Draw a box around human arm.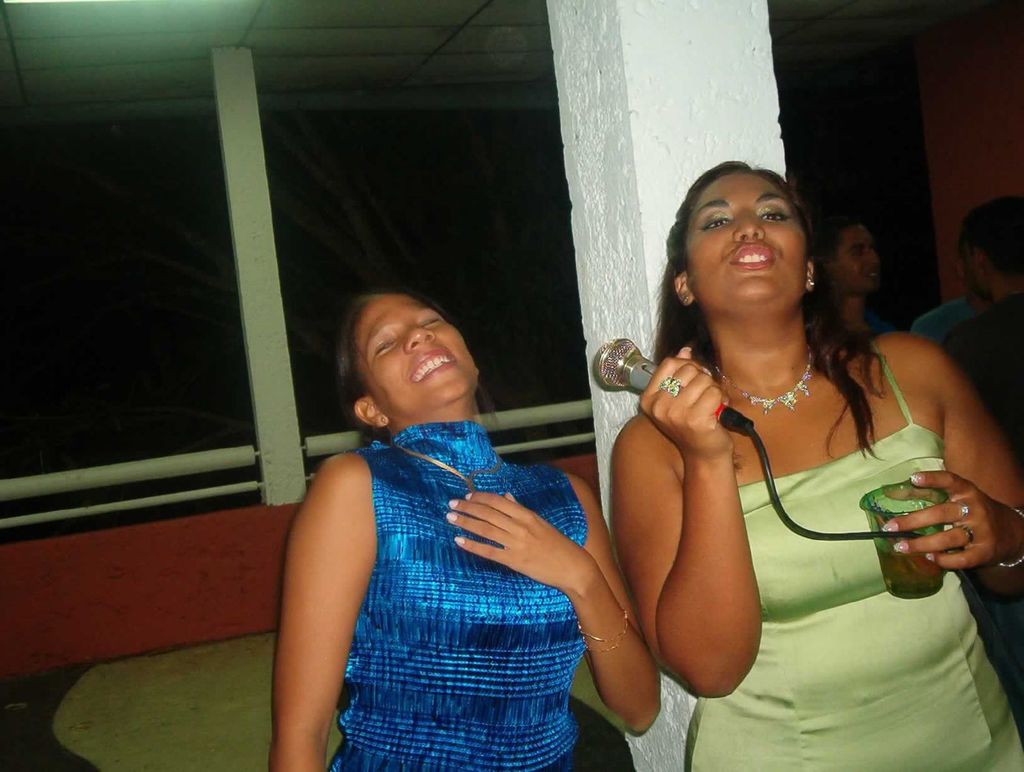
box(435, 468, 670, 741).
